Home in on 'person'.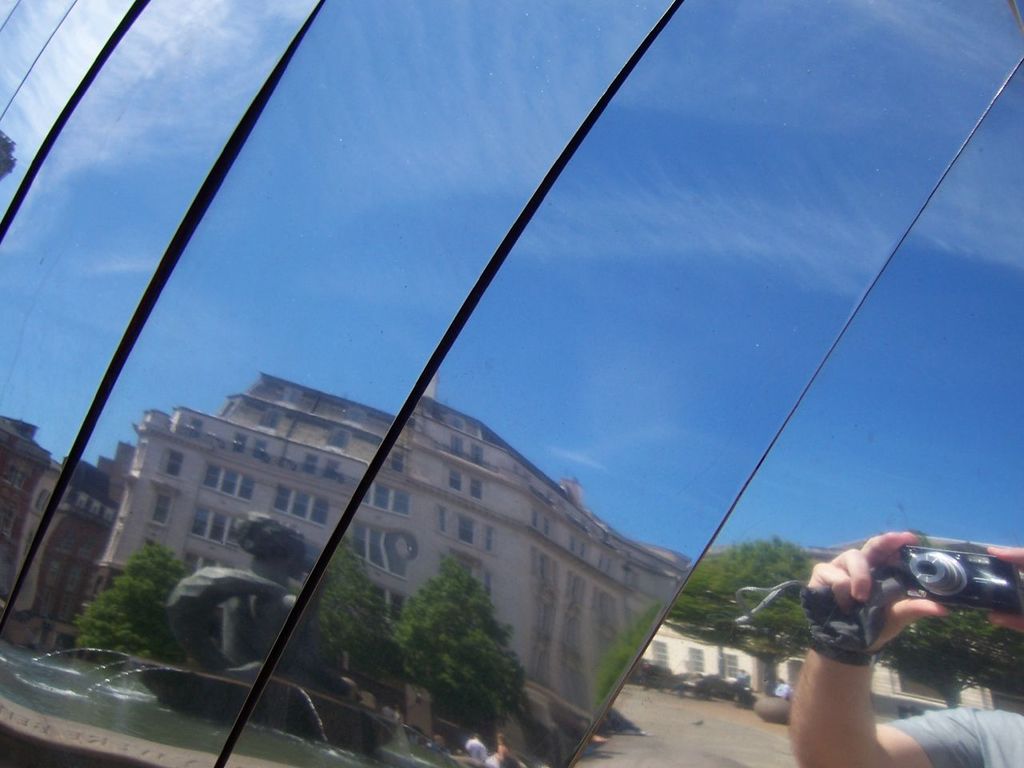
Homed in at l=750, t=502, r=1002, b=757.
